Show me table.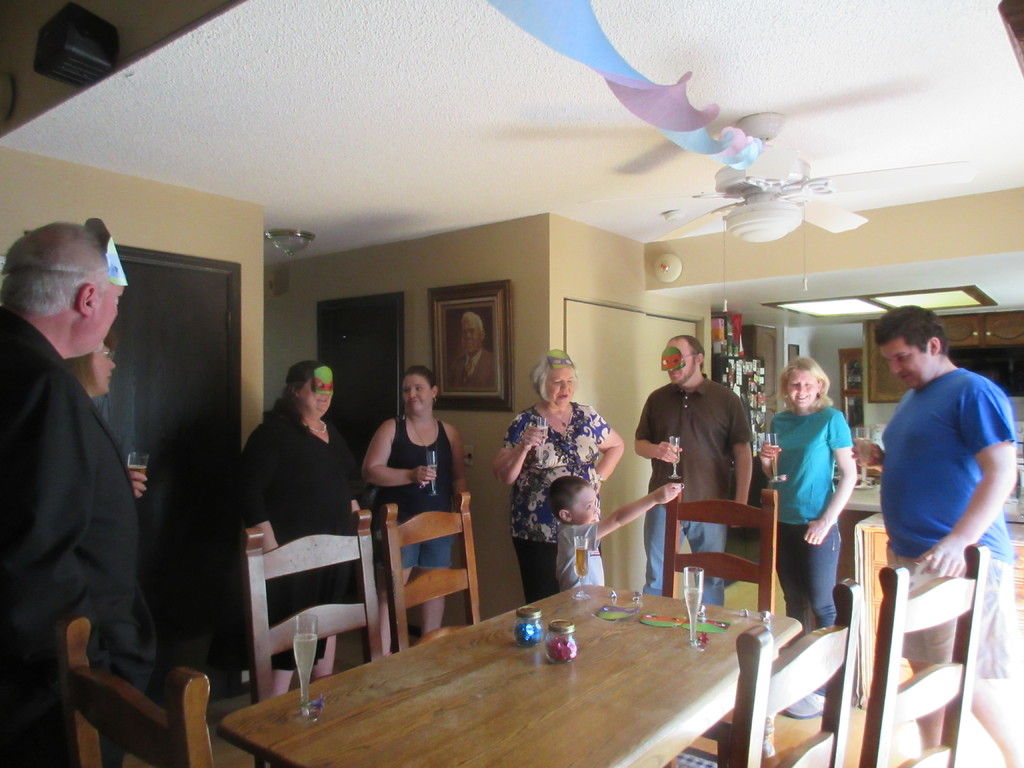
table is here: {"left": 266, "top": 573, "right": 811, "bottom": 767}.
